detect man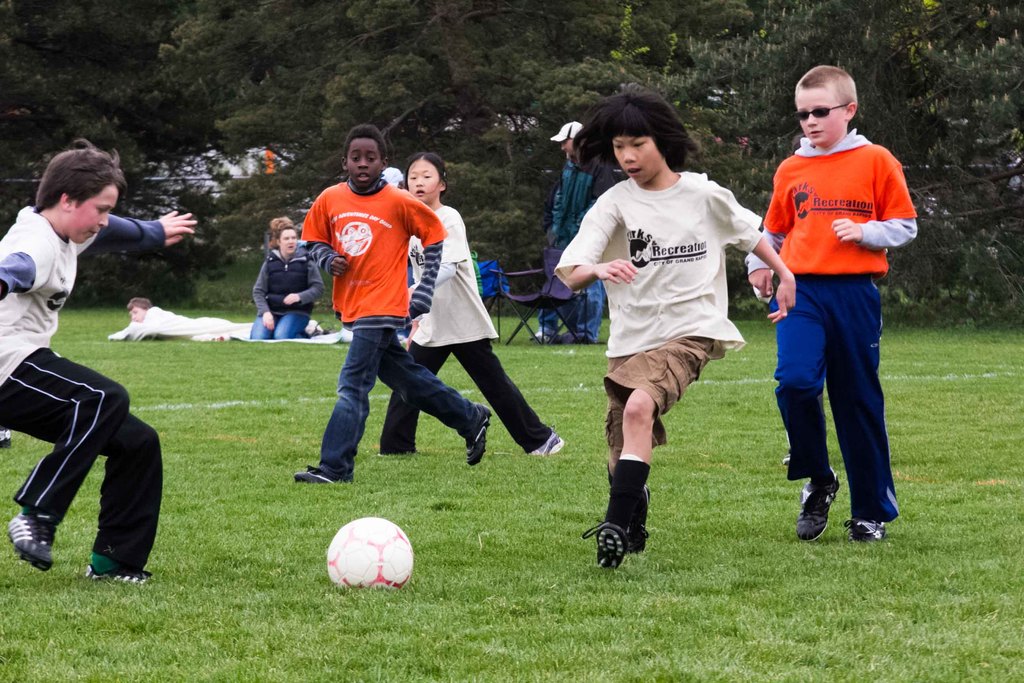
select_region(560, 123, 770, 542)
